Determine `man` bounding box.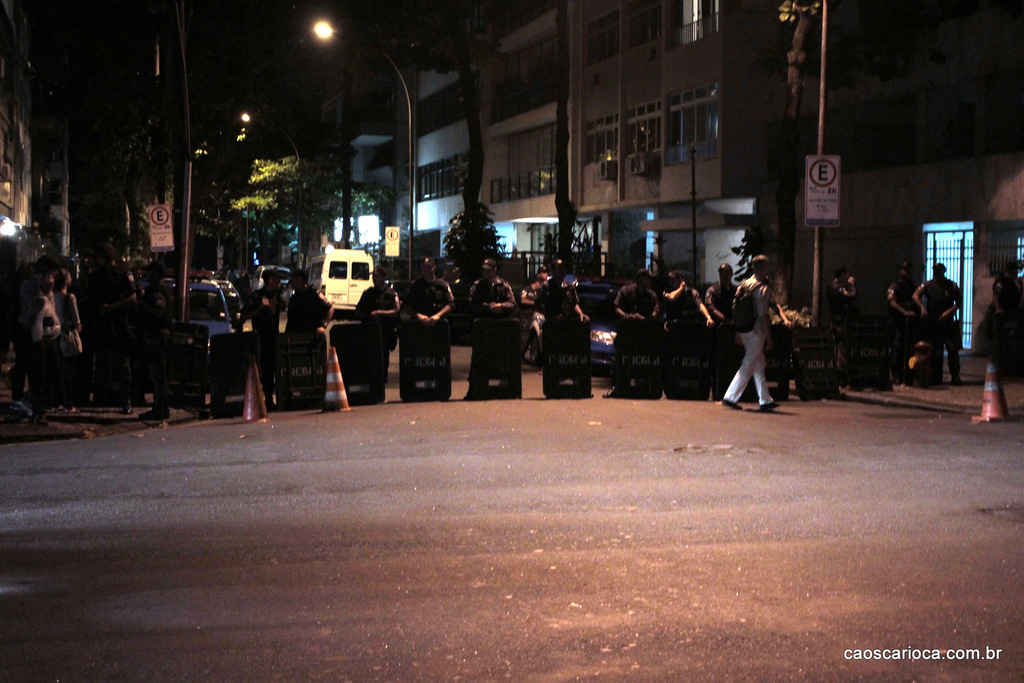
Determined: [884,257,920,317].
